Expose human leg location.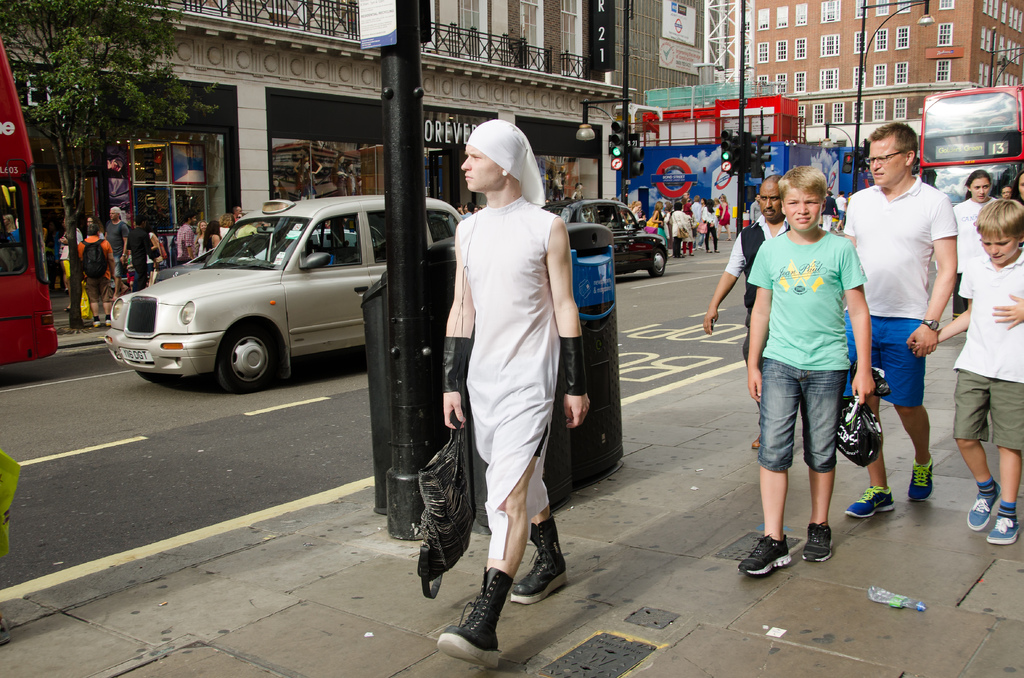
Exposed at 100:281:115:326.
